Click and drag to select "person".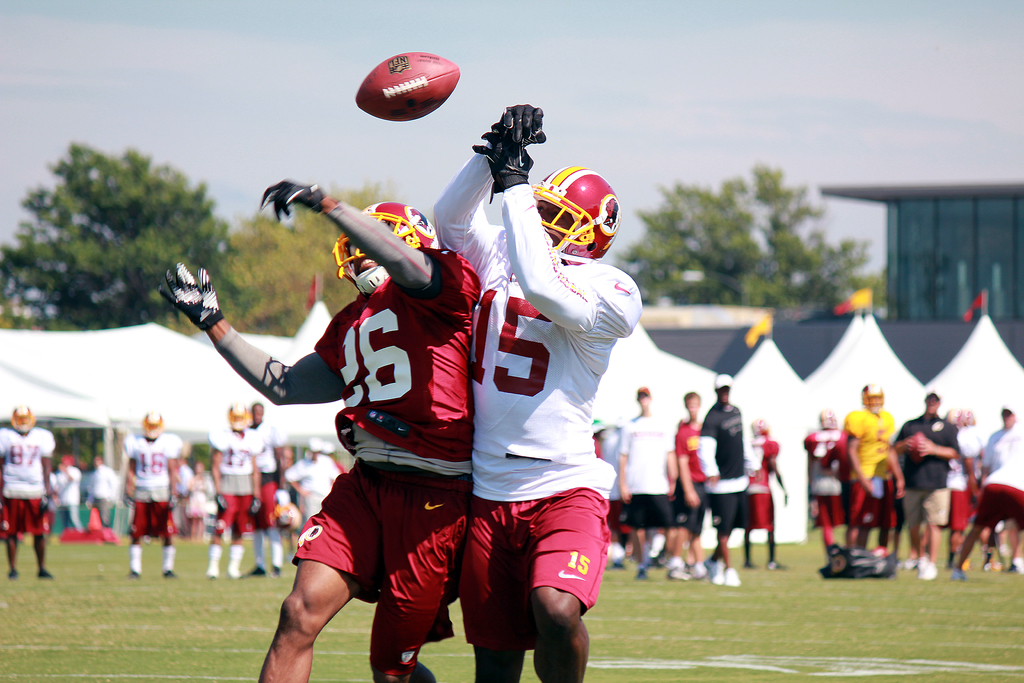
Selection: 430:101:645:682.
